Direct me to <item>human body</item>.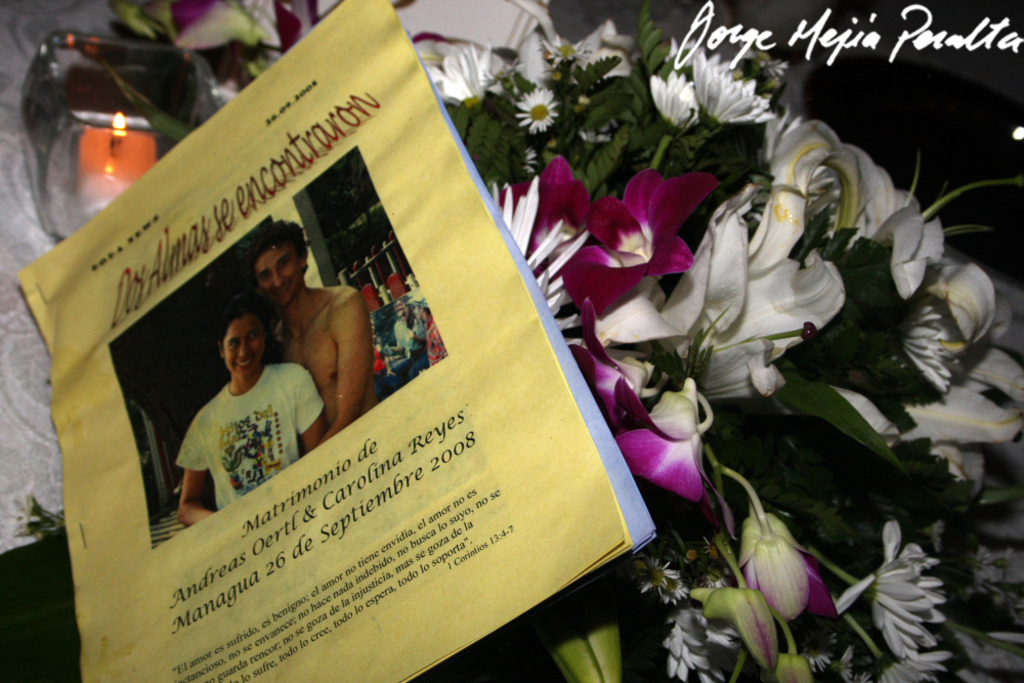
Direction: 171 266 298 512.
